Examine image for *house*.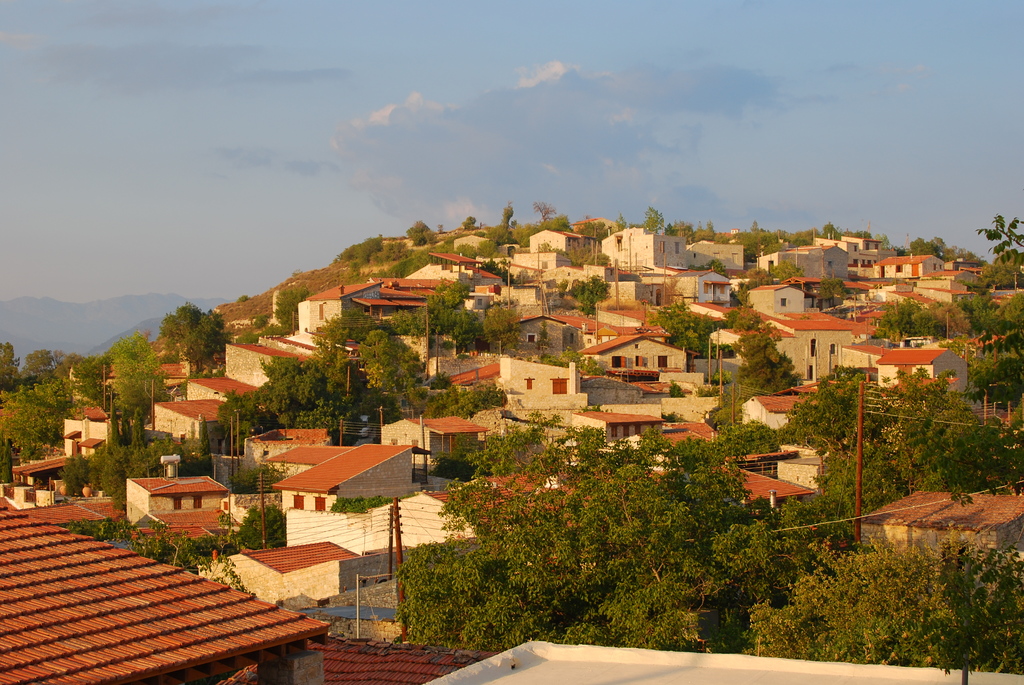
Examination result: (494, 352, 594, 412).
